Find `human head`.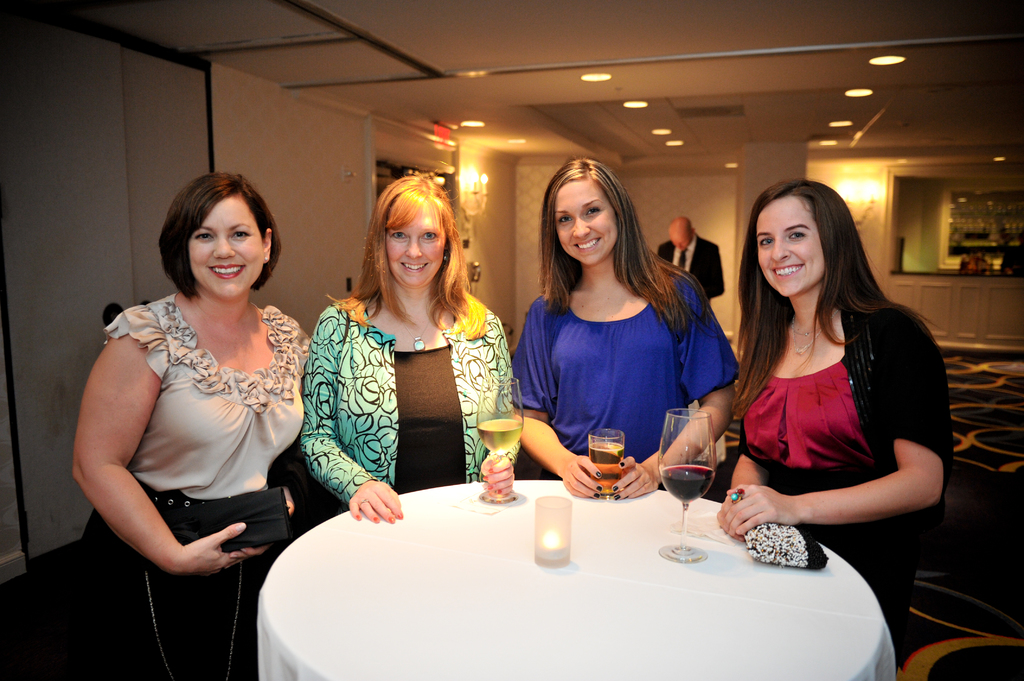
box(156, 170, 281, 301).
